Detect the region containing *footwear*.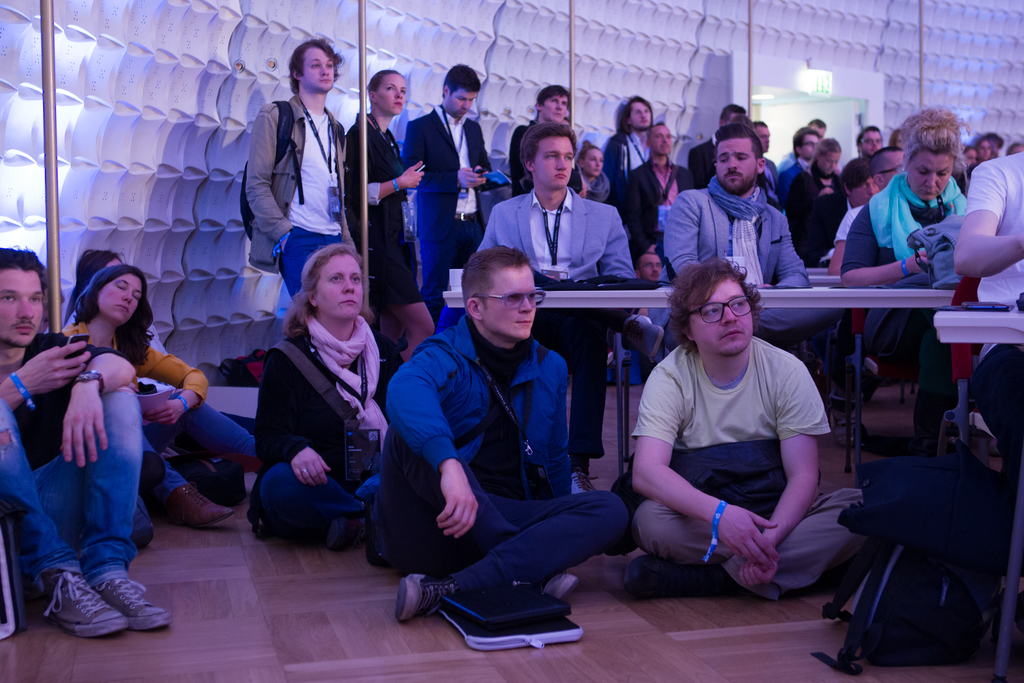
rect(629, 556, 688, 597).
